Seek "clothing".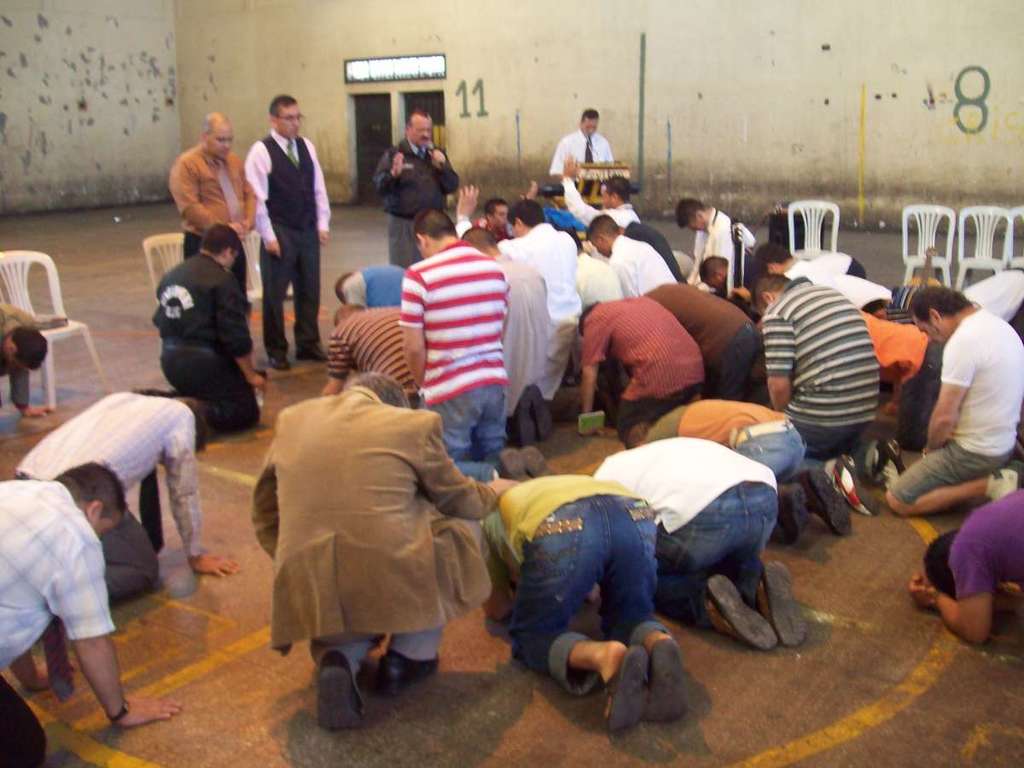
x1=138, y1=250, x2=265, y2=439.
